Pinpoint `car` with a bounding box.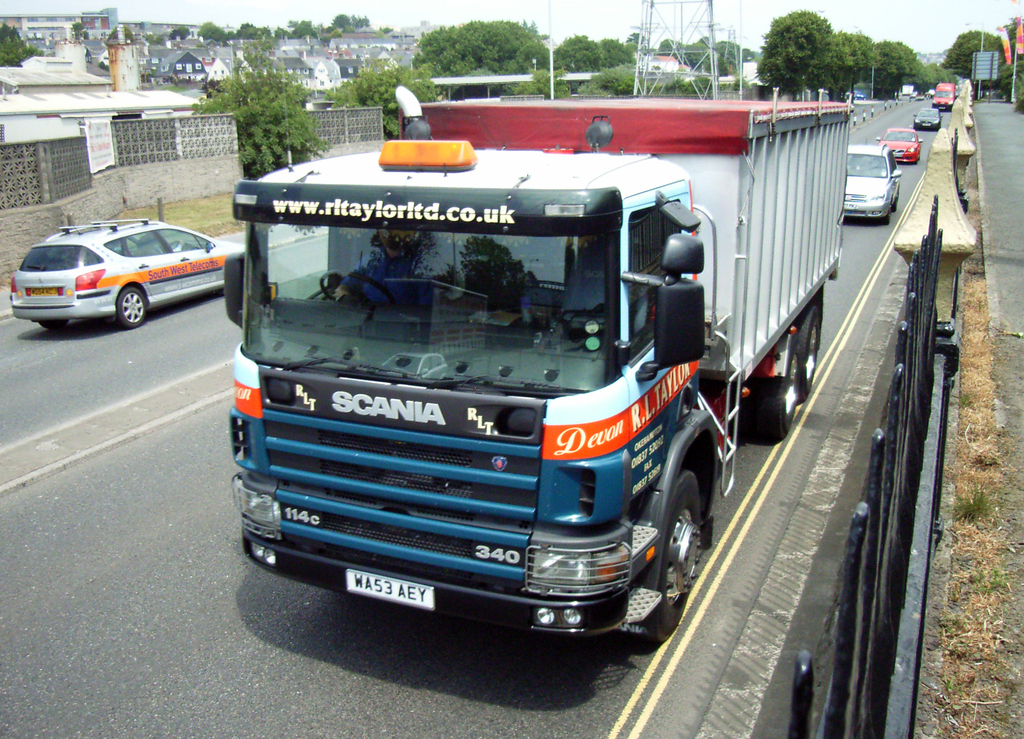
{"left": 10, "top": 218, "right": 244, "bottom": 332}.
